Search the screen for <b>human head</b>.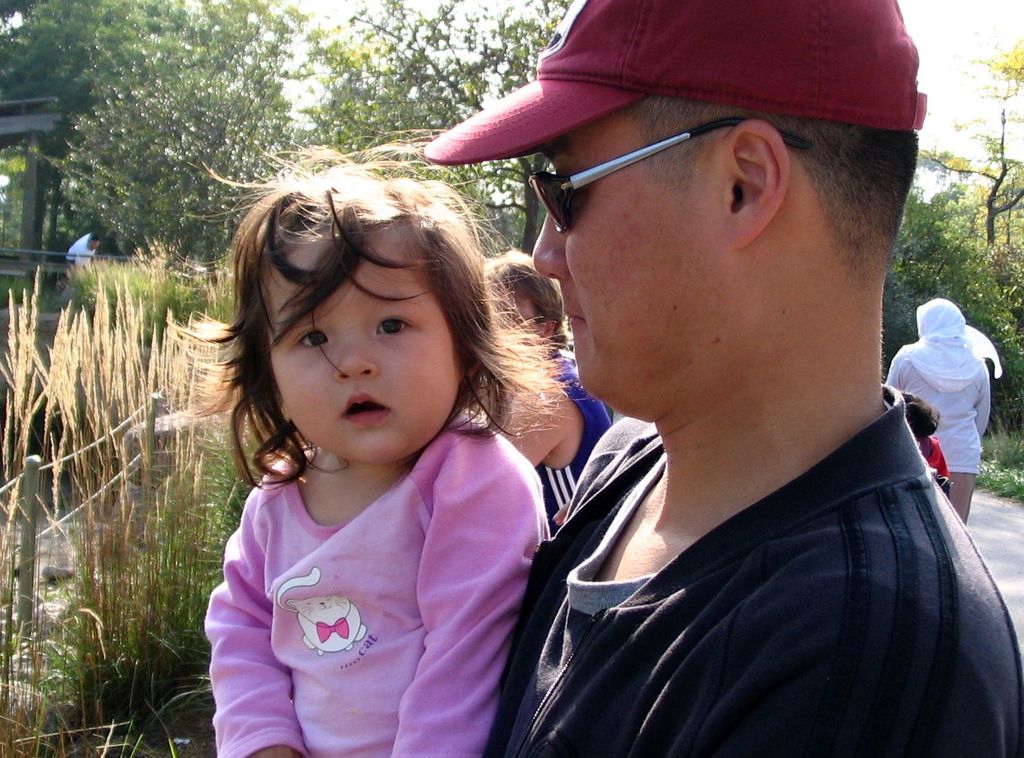
Found at detection(919, 300, 961, 337).
